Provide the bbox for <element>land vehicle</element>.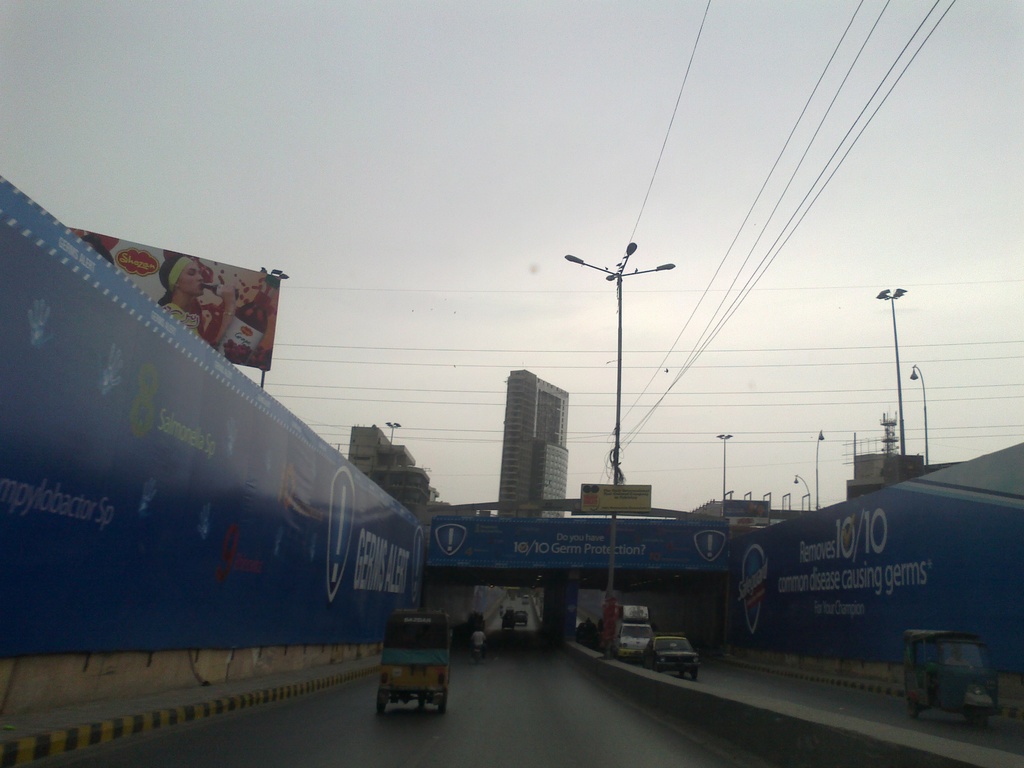
BBox(573, 621, 599, 642).
